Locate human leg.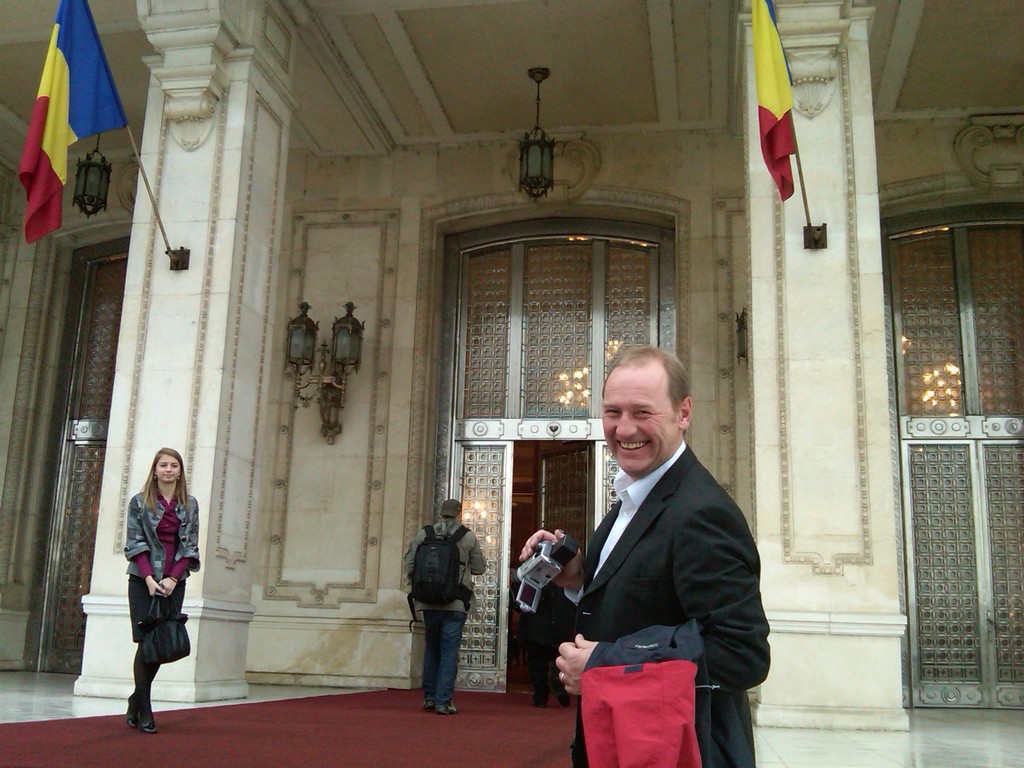
Bounding box: {"x1": 433, "y1": 608, "x2": 458, "y2": 714}.
